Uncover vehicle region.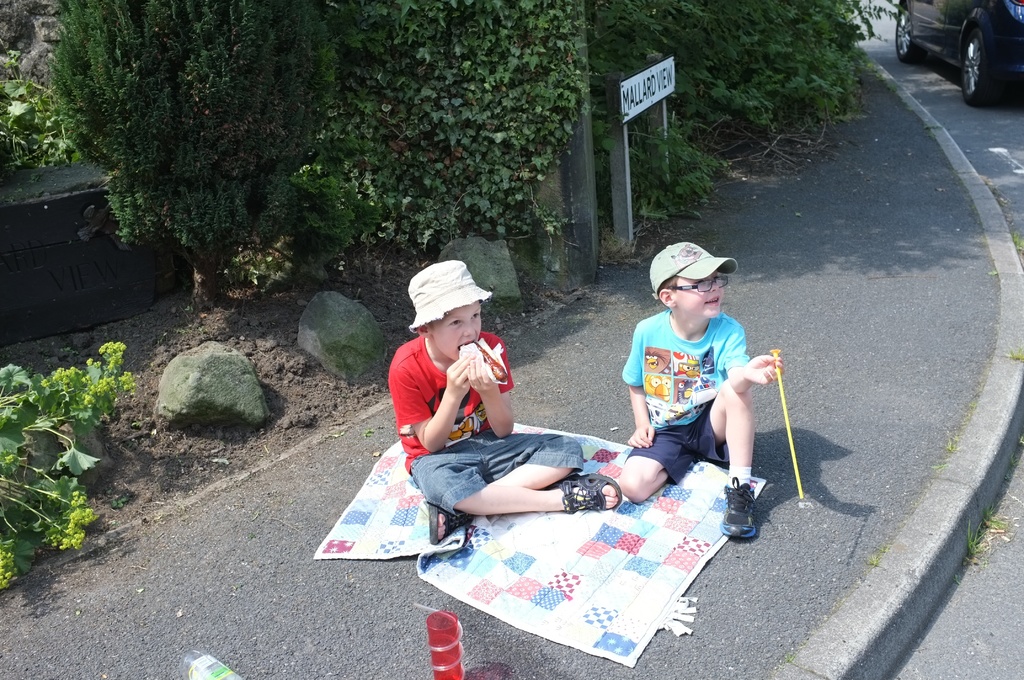
Uncovered: [895, 0, 1007, 64].
